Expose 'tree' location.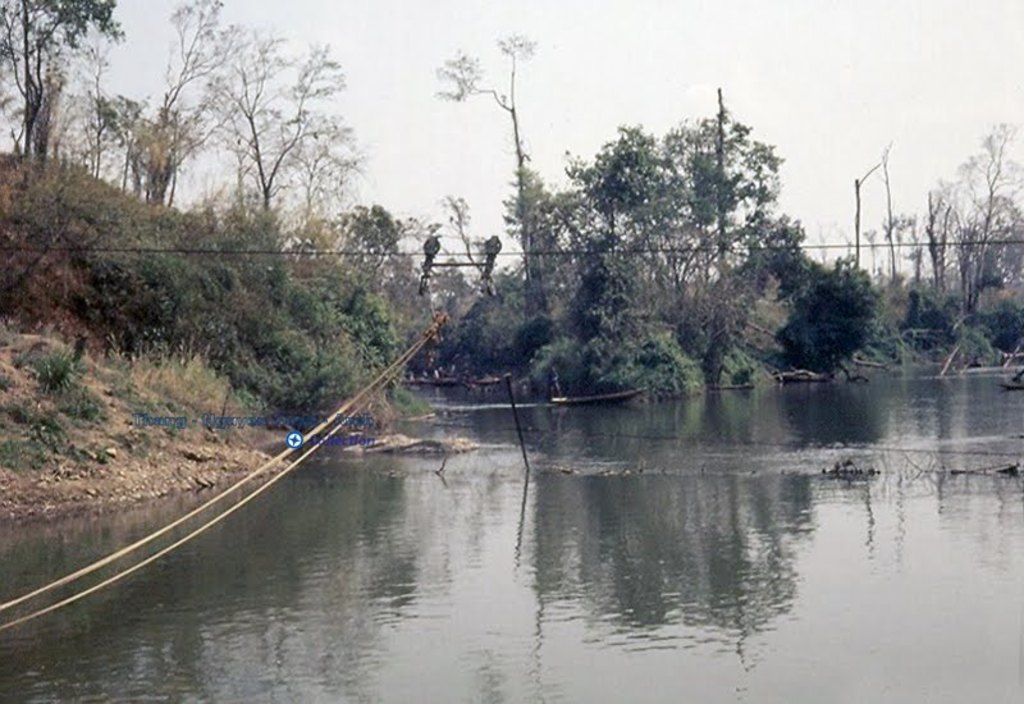
Exposed at <box>0,0,129,160</box>.
